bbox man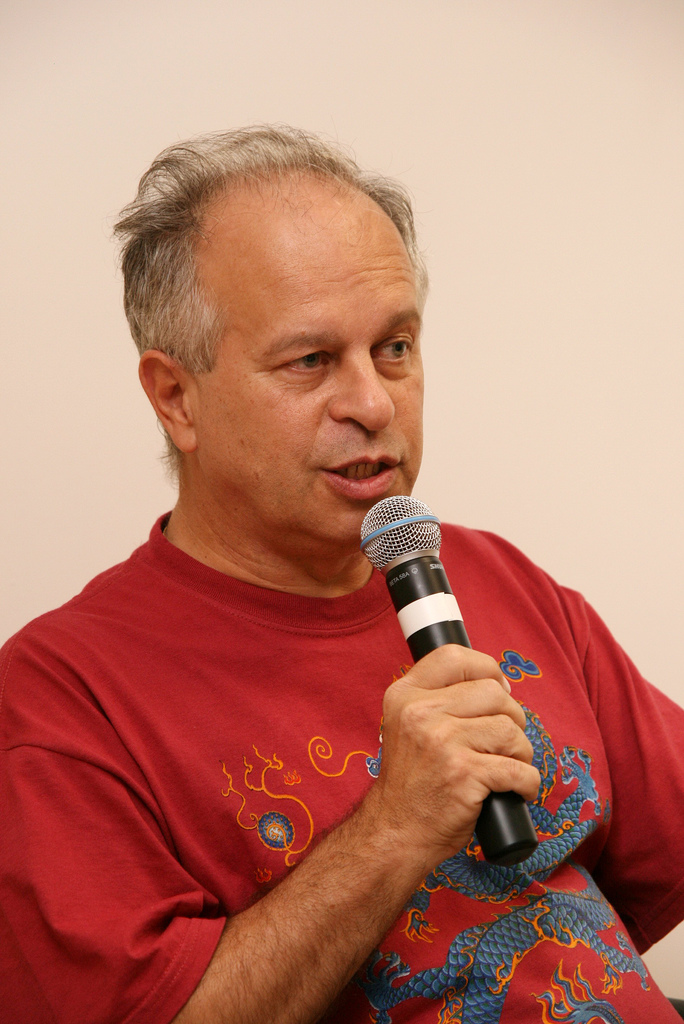
box=[6, 123, 614, 1019]
